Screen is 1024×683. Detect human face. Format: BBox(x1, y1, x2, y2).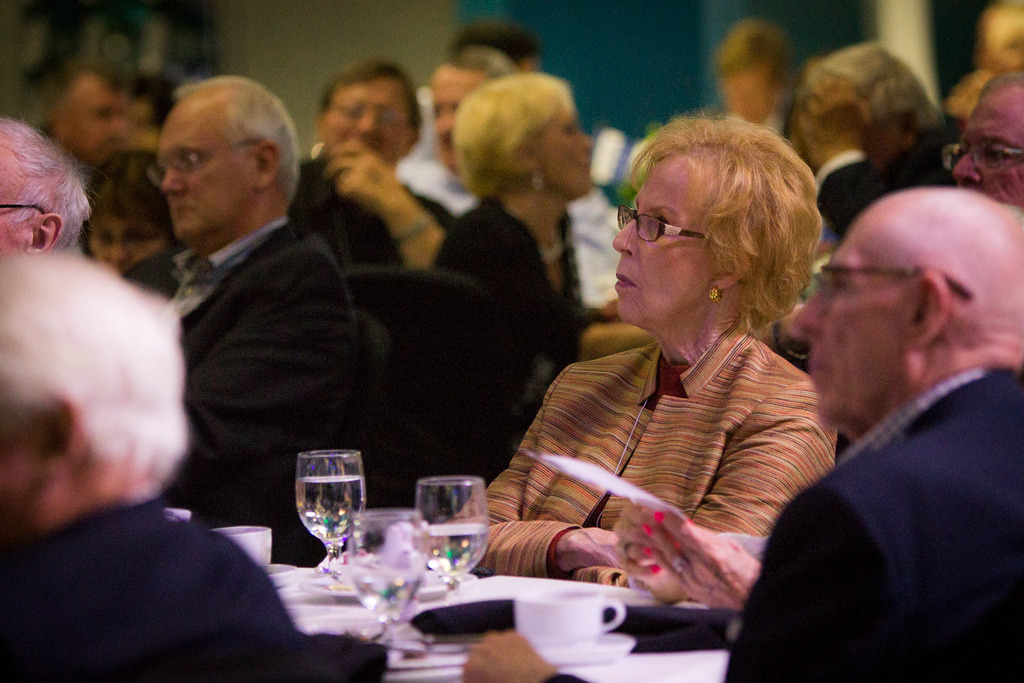
BBox(152, 108, 250, 241).
